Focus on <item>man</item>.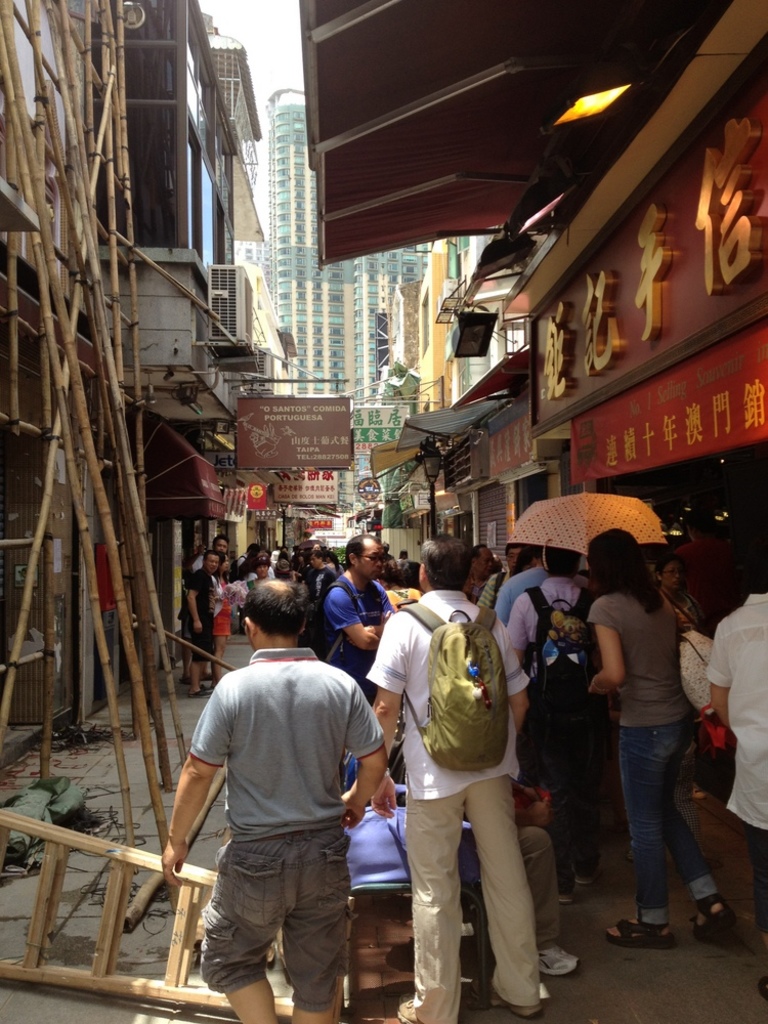
Focused at box=[475, 544, 524, 609].
